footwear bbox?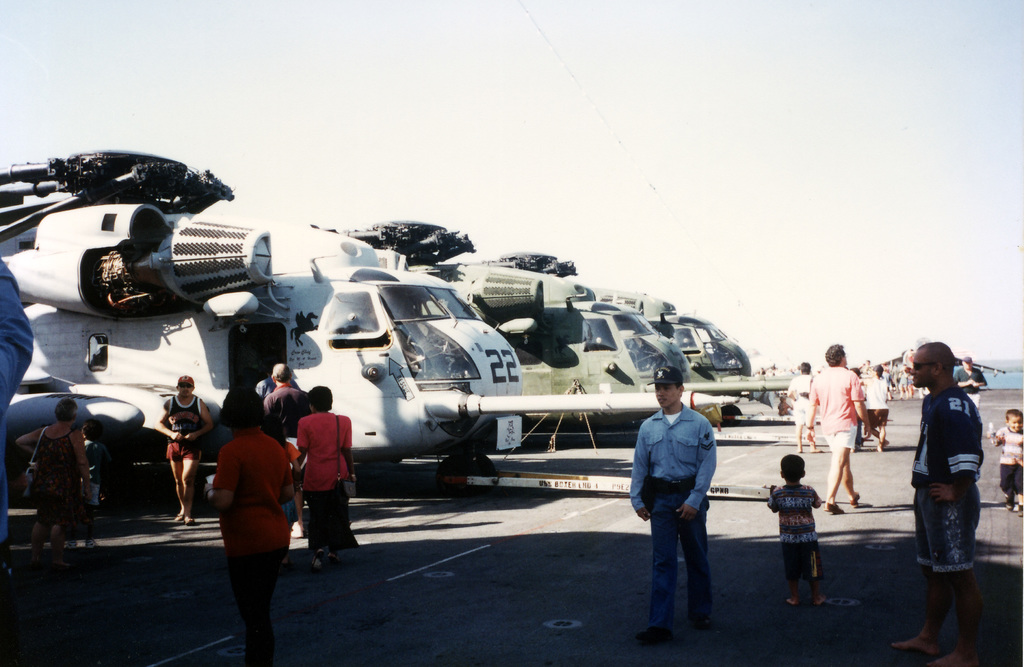
(x1=89, y1=539, x2=95, y2=548)
